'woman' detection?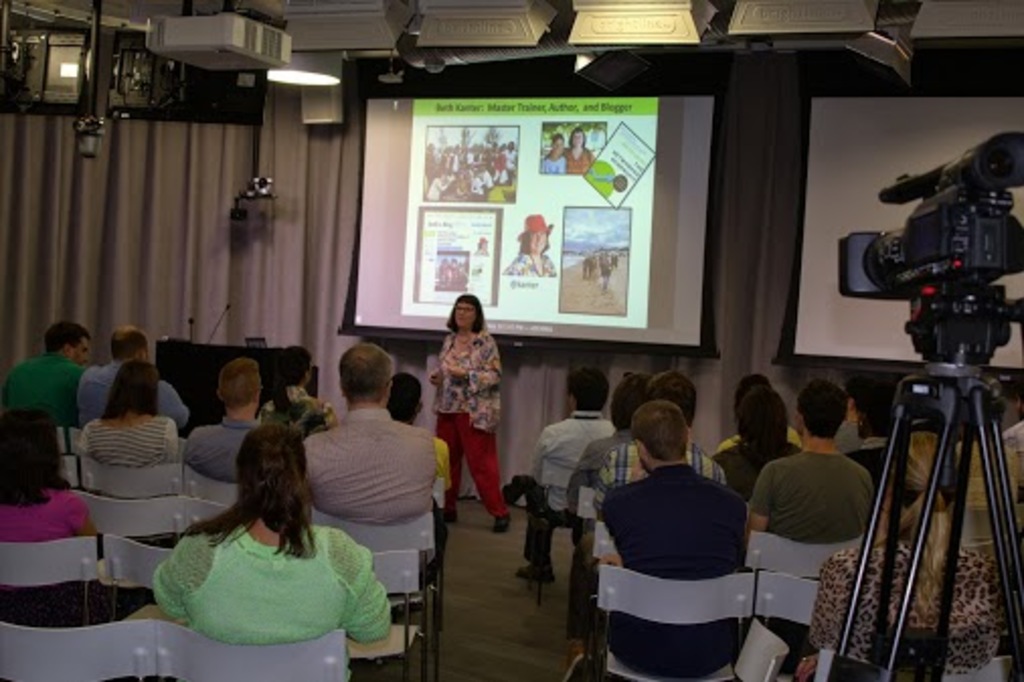
BBox(429, 289, 516, 538)
